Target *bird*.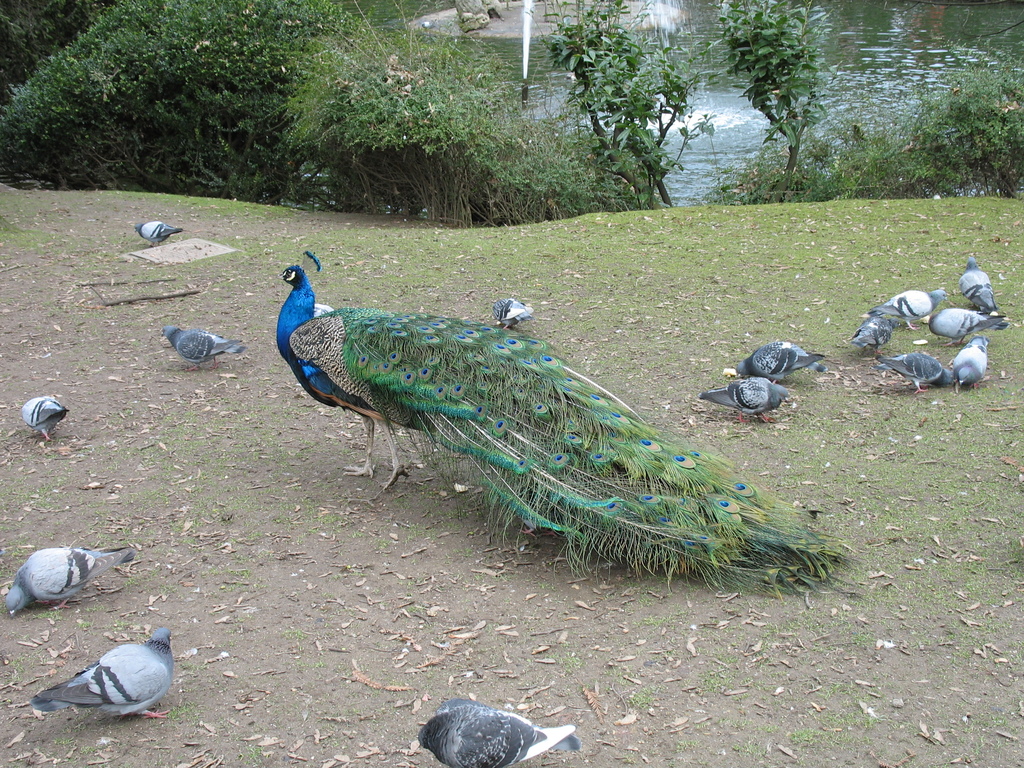
Target region: box(162, 319, 244, 371).
